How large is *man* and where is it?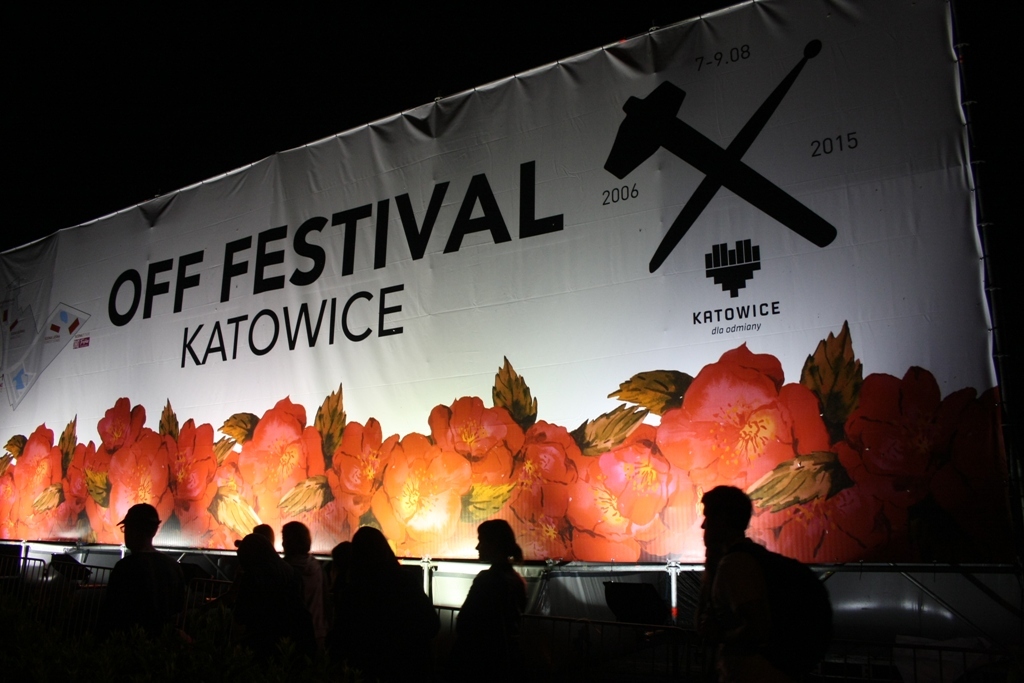
Bounding box: crop(105, 501, 176, 582).
